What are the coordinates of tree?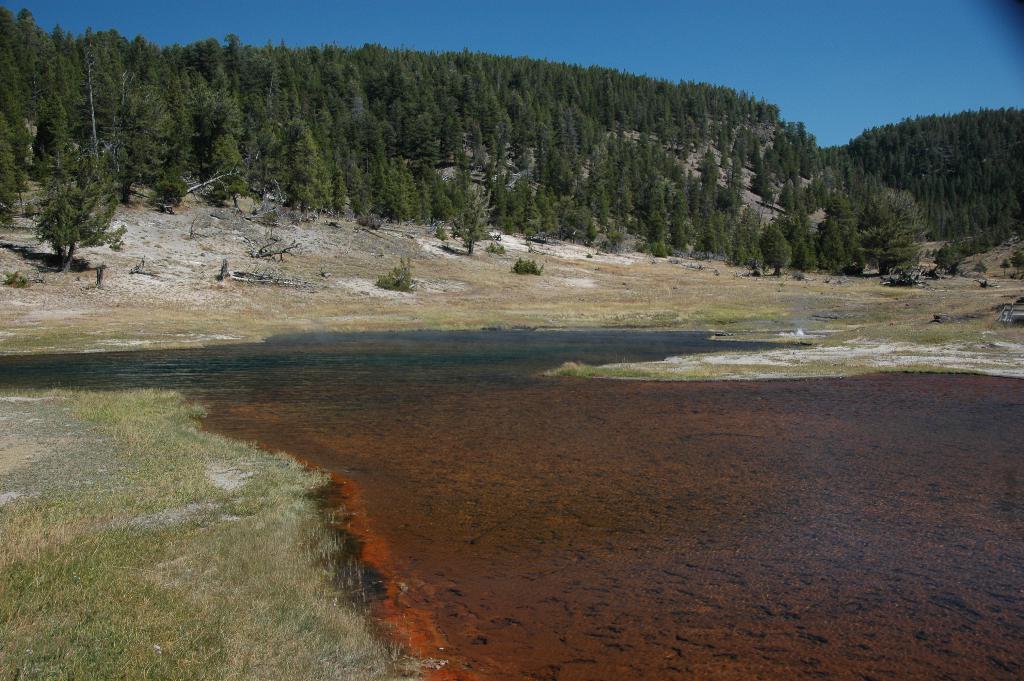
687, 83, 778, 142.
